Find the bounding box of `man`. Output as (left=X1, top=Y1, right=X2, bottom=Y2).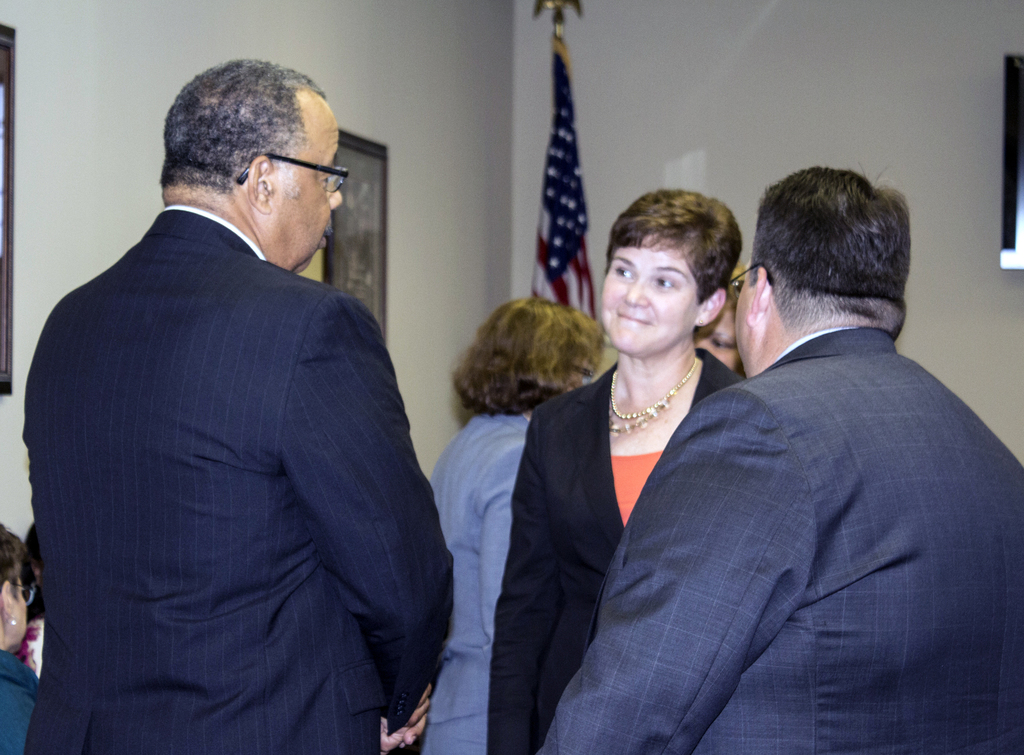
(left=22, top=51, right=447, bottom=747).
